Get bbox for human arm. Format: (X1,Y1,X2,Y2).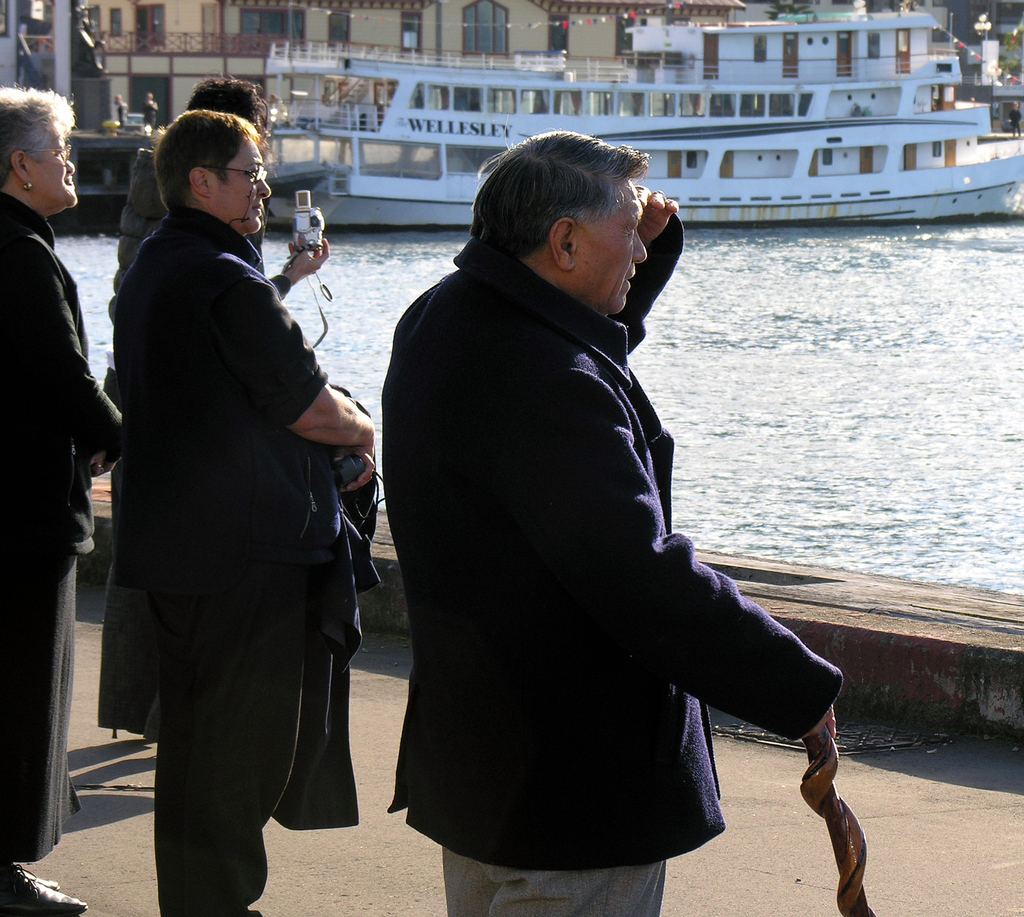
(0,236,129,477).
